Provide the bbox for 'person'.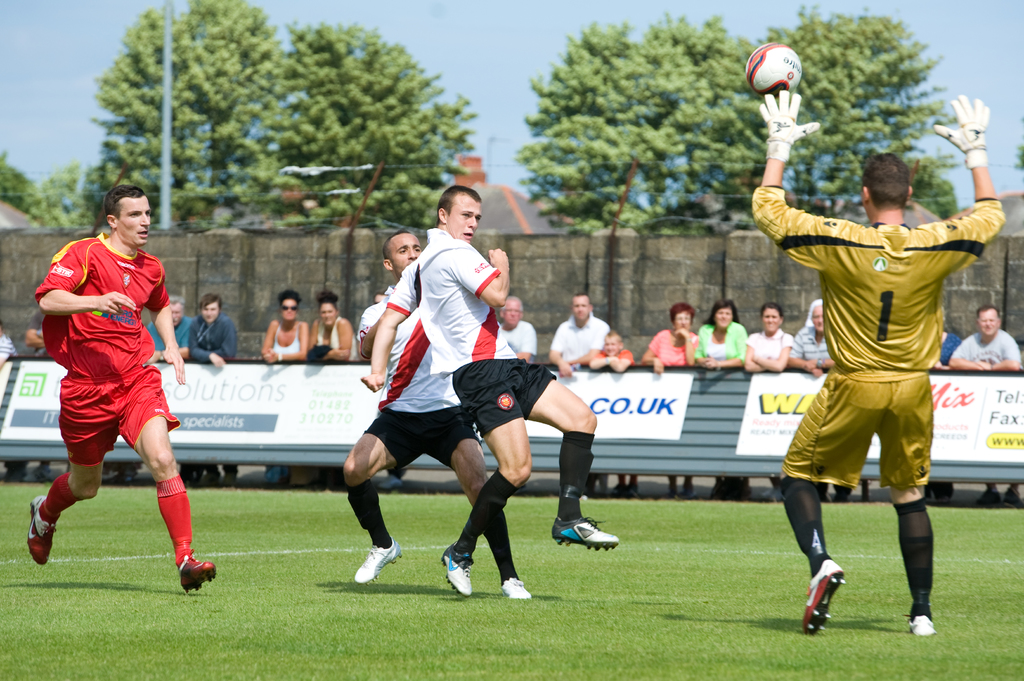
l=145, t=293, r=189, b=363.
